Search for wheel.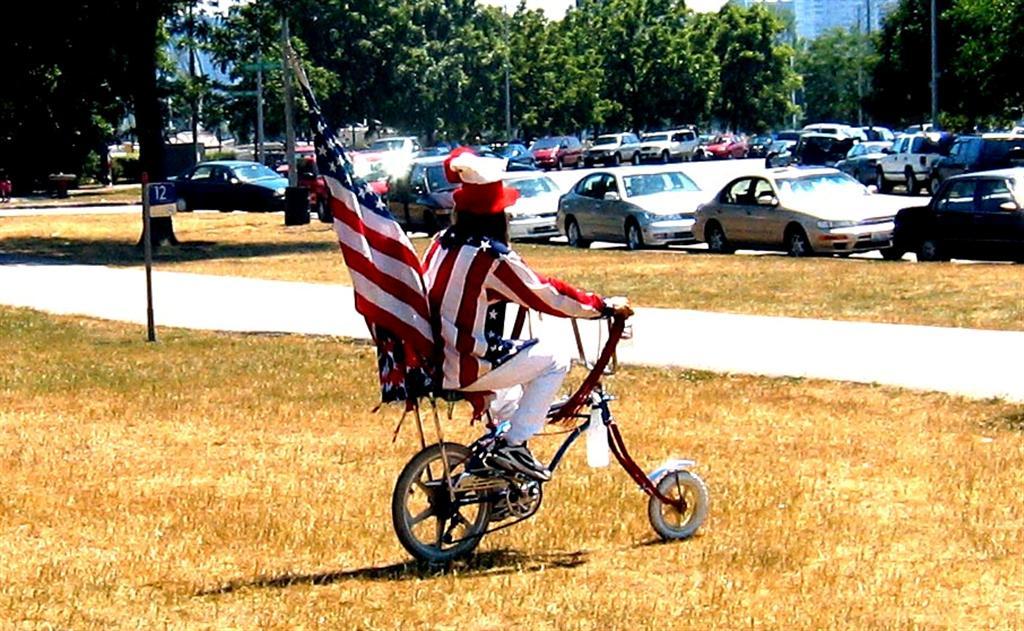
Found at bbox=(785, 226, 813, 257).
